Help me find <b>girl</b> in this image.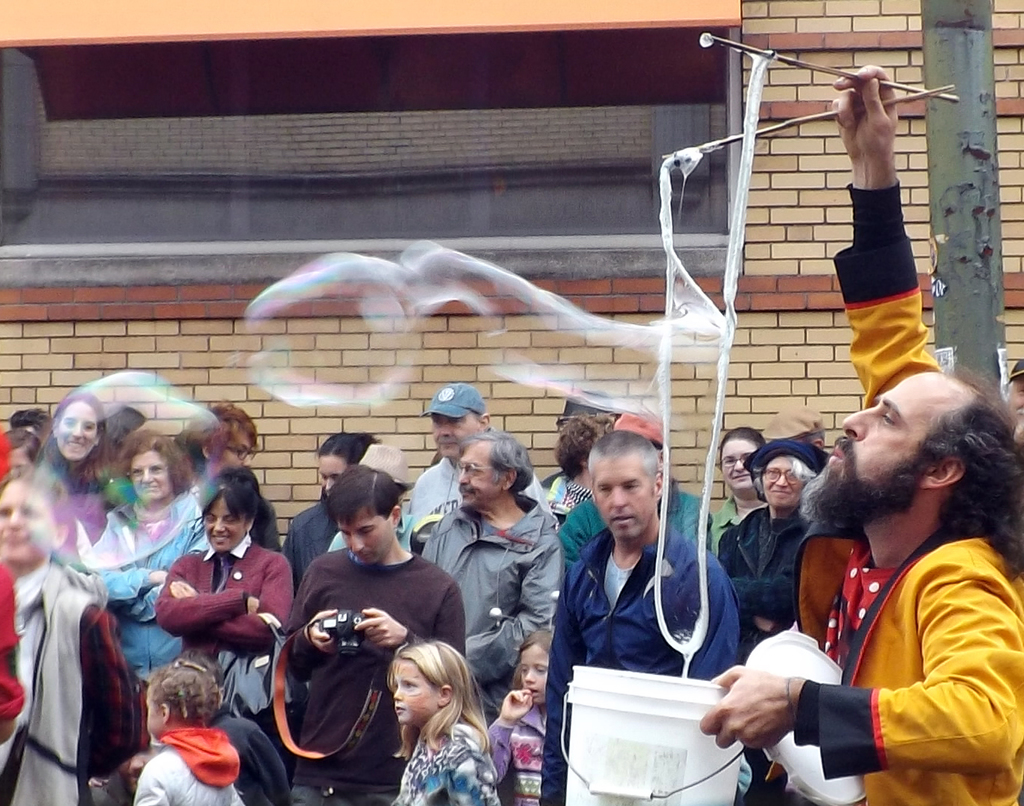
Found it: region(129, 658, 246, 805).
